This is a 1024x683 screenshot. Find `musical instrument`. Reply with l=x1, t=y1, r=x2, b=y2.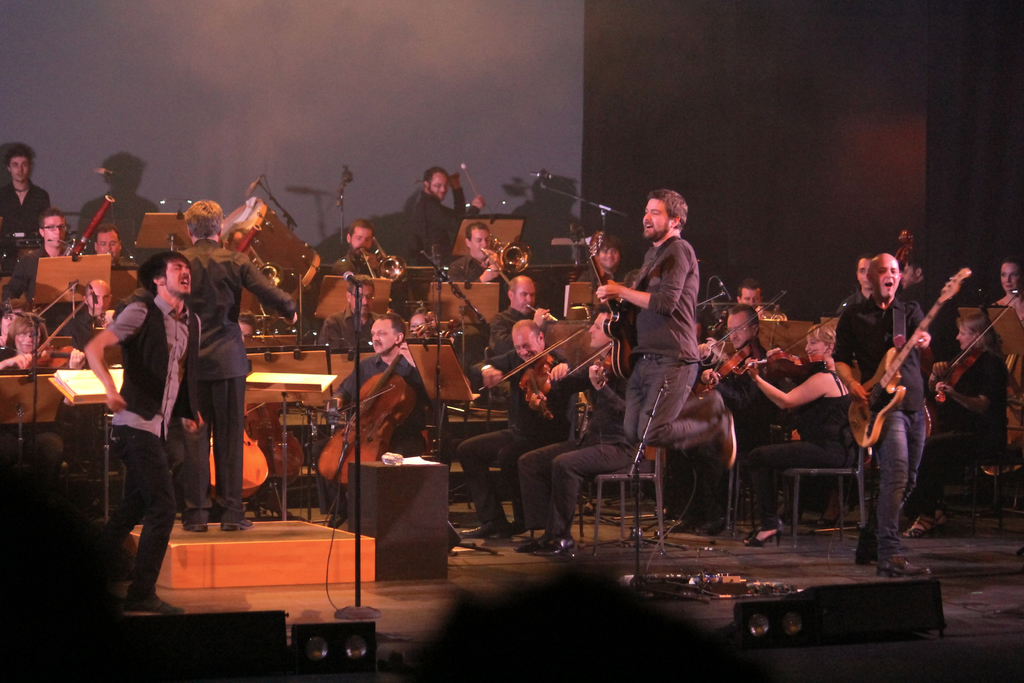
l=698, t=285, r=783, b=394.
